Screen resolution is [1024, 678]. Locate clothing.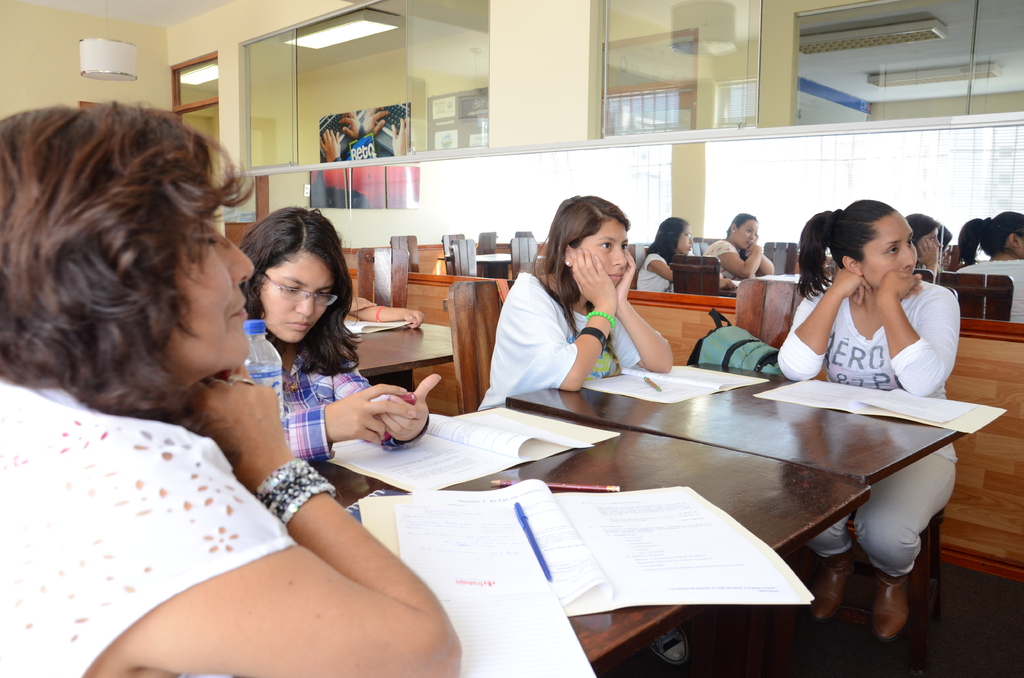
[x1=937, y1=259, x2=1022, y2=323].
